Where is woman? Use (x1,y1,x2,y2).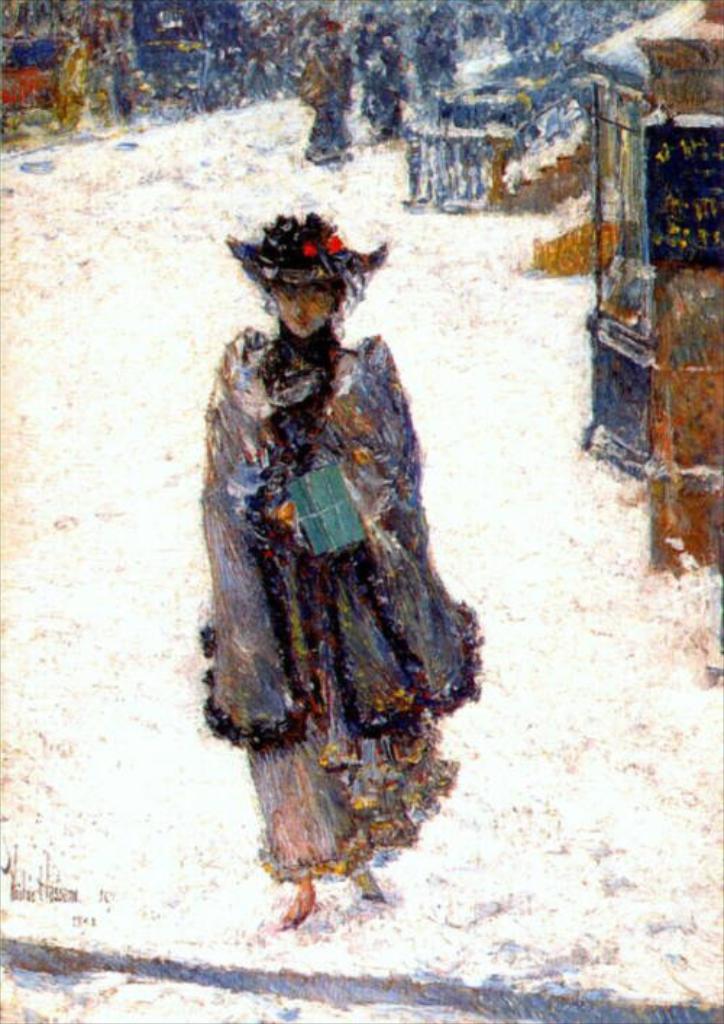
(190,175,494,959).
